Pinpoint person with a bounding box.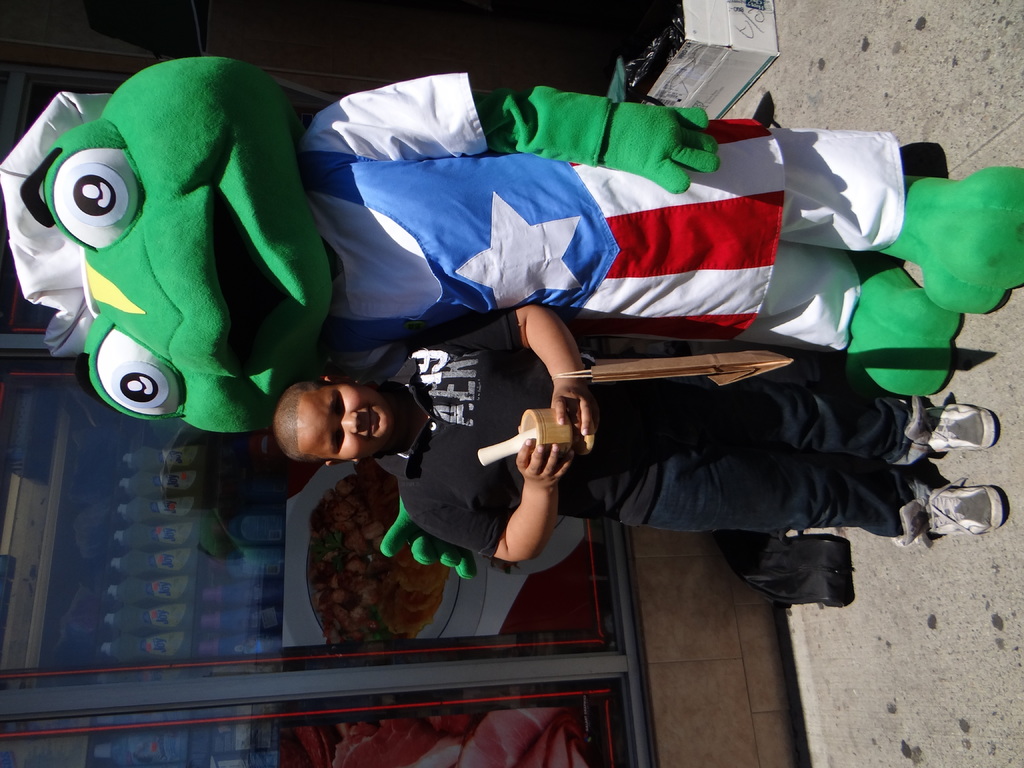
crop(0, 50, 1023, 583).
